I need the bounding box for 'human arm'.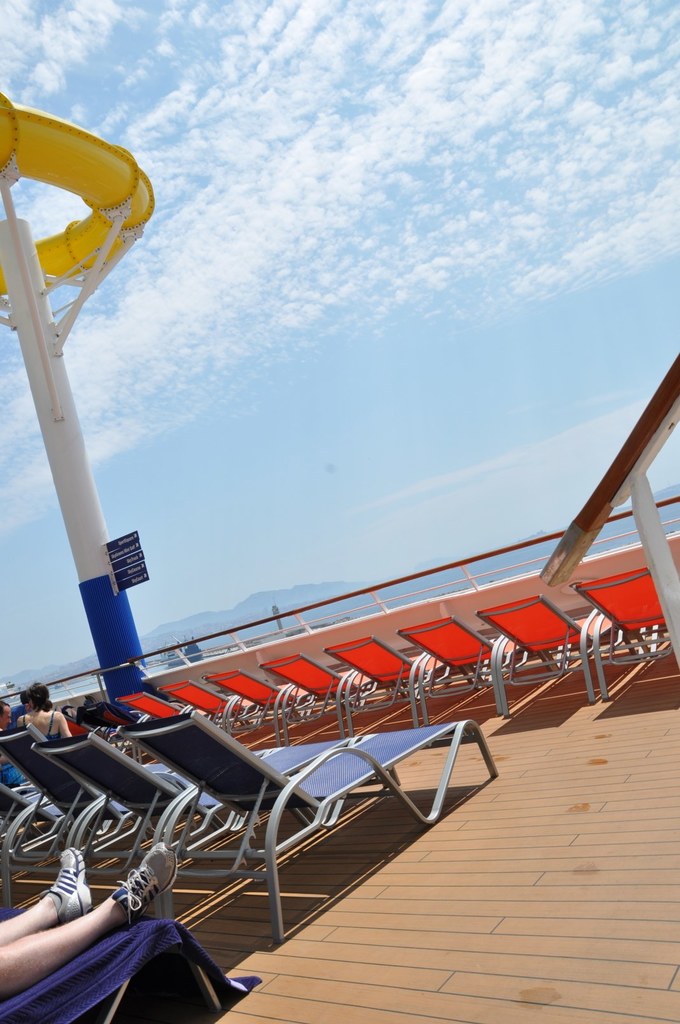
Here it is: [21, 721, 22, 730].
